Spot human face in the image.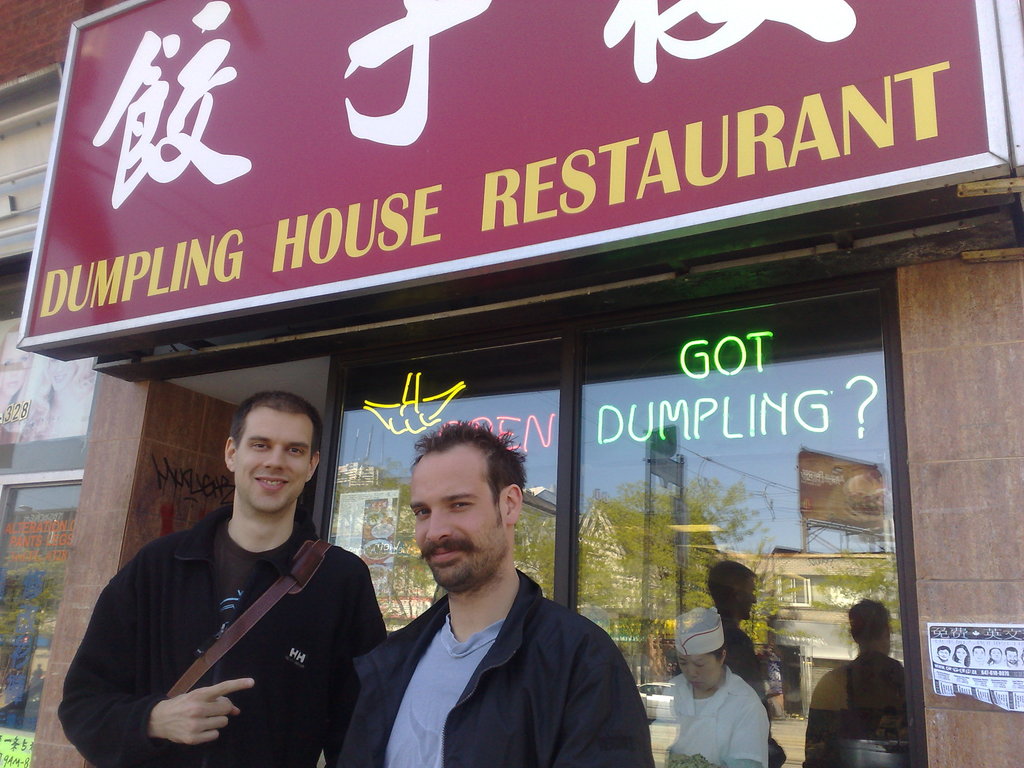
human face found at region(957, 644, 965, 662).
